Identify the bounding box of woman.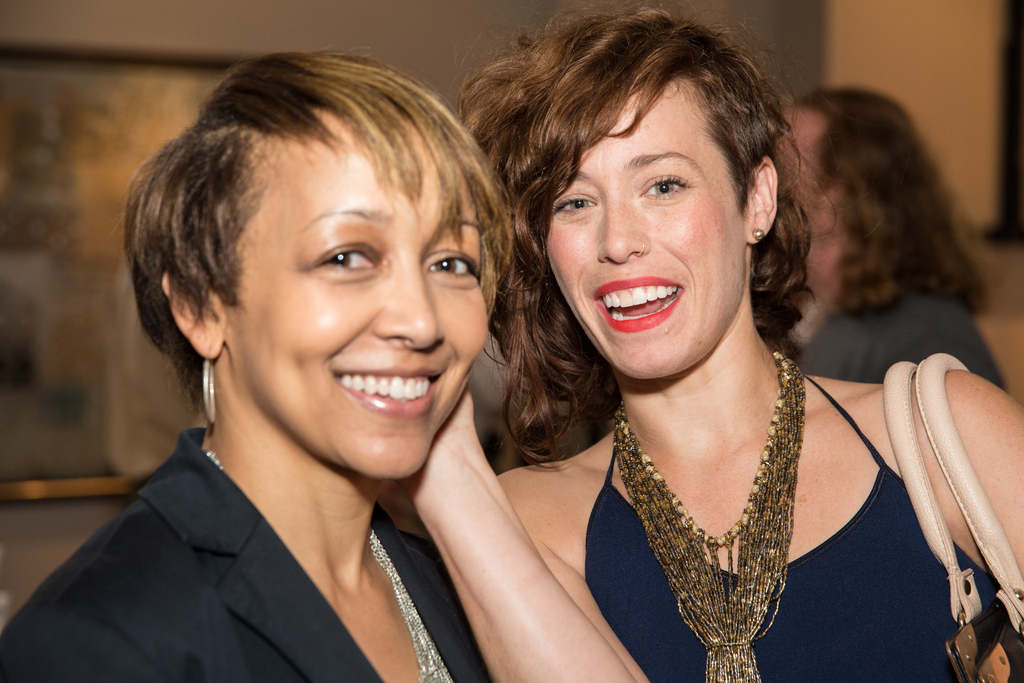
box(395, 4, 1023, 682).
